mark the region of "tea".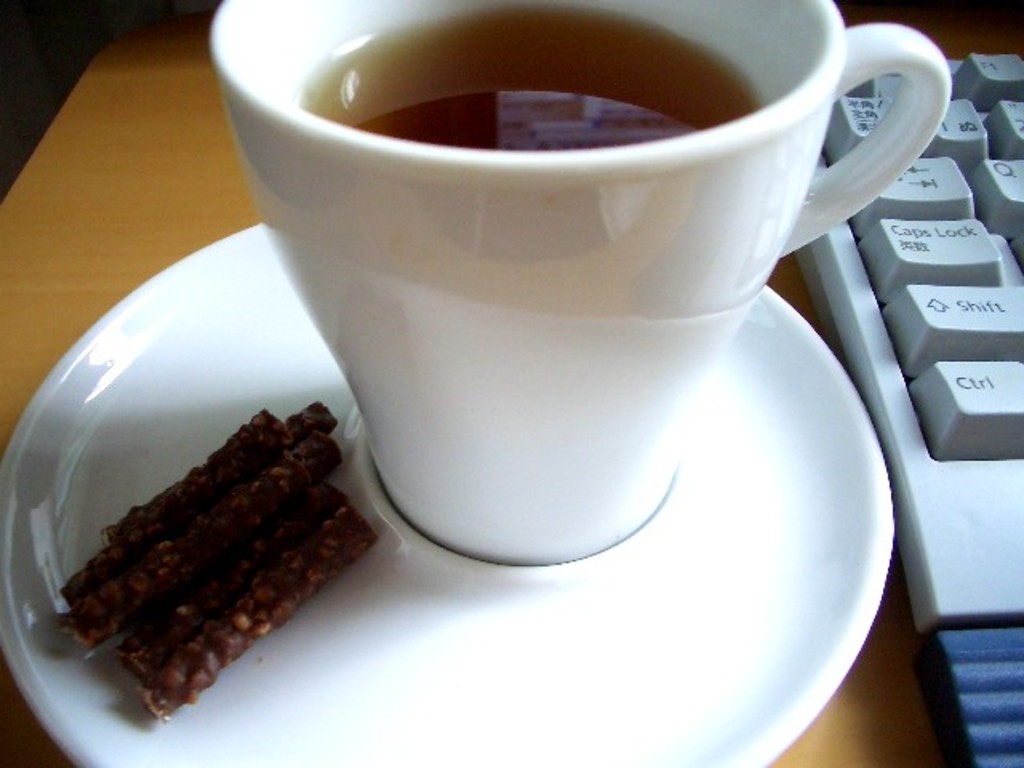
Region: 310 11 763 146.
